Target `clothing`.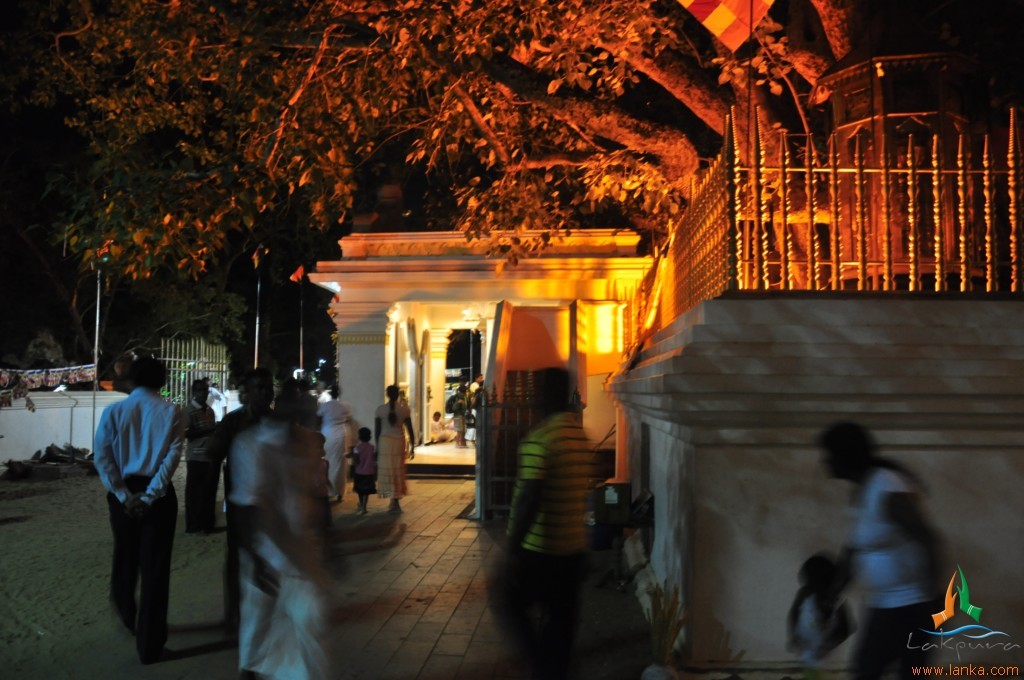
Target region: (455, 393, 467, 439).
